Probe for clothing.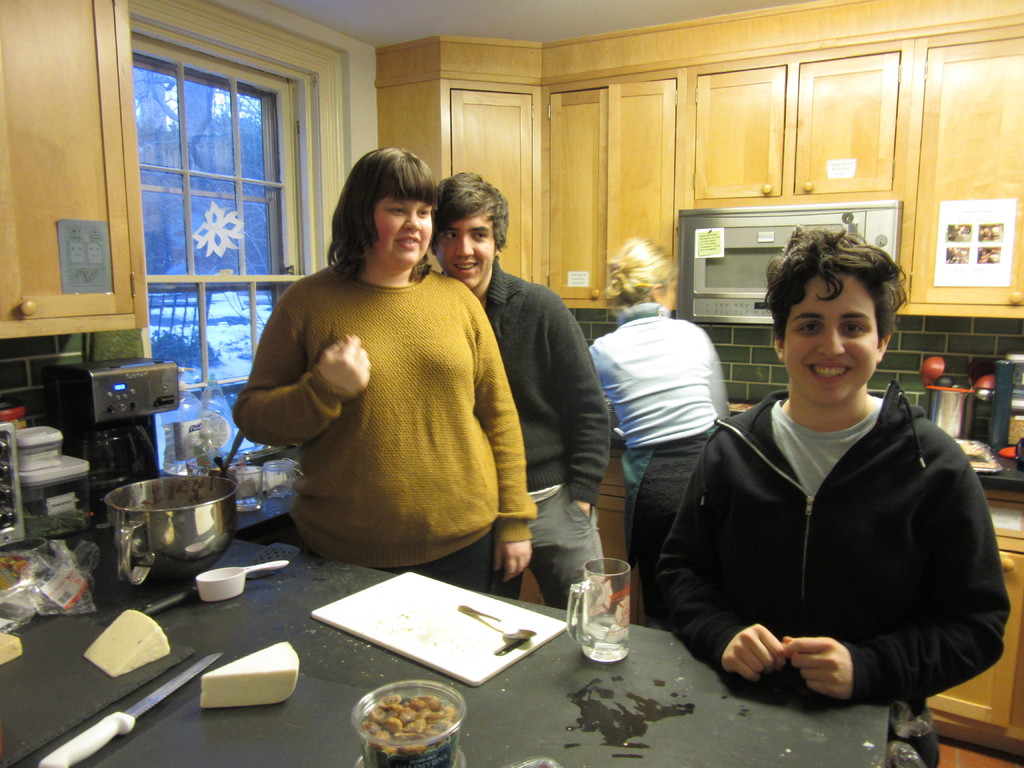
Probe result: 246:234:526:591.
